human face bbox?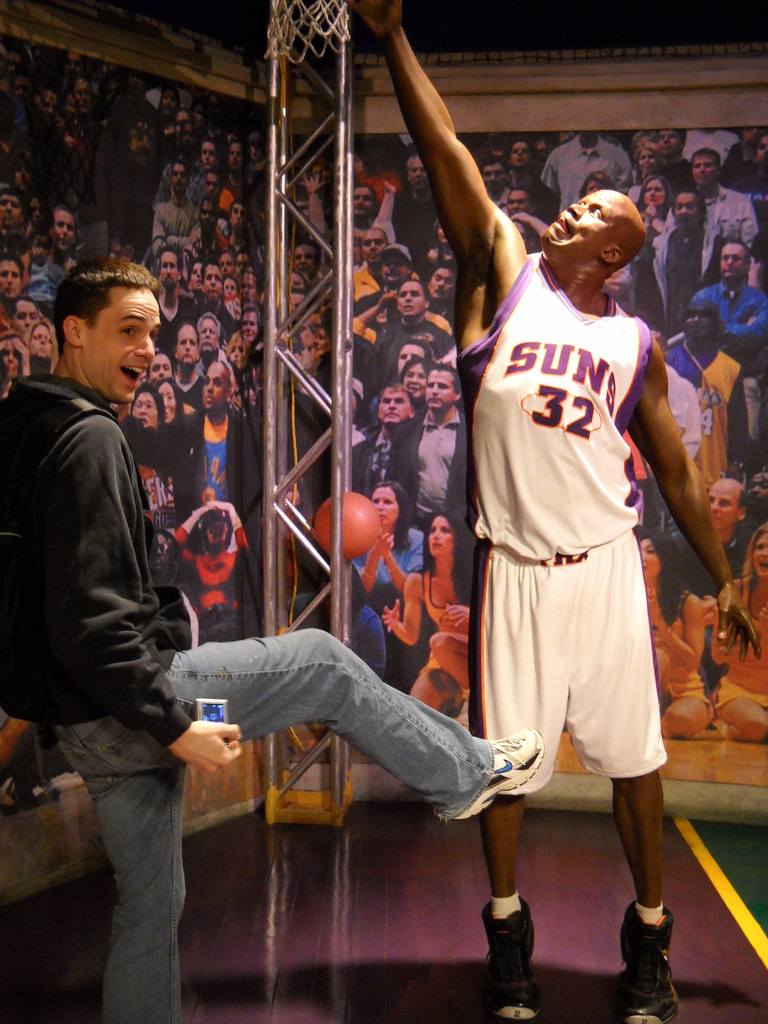
239 309 257 342
